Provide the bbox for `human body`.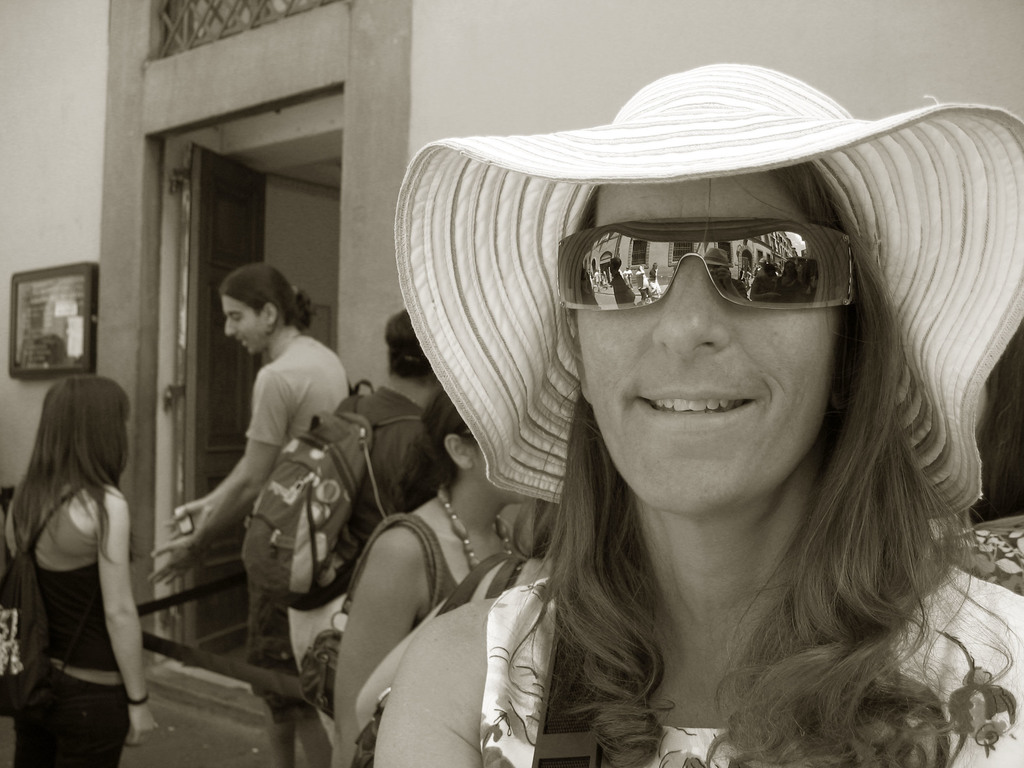
0,372,160,767.
